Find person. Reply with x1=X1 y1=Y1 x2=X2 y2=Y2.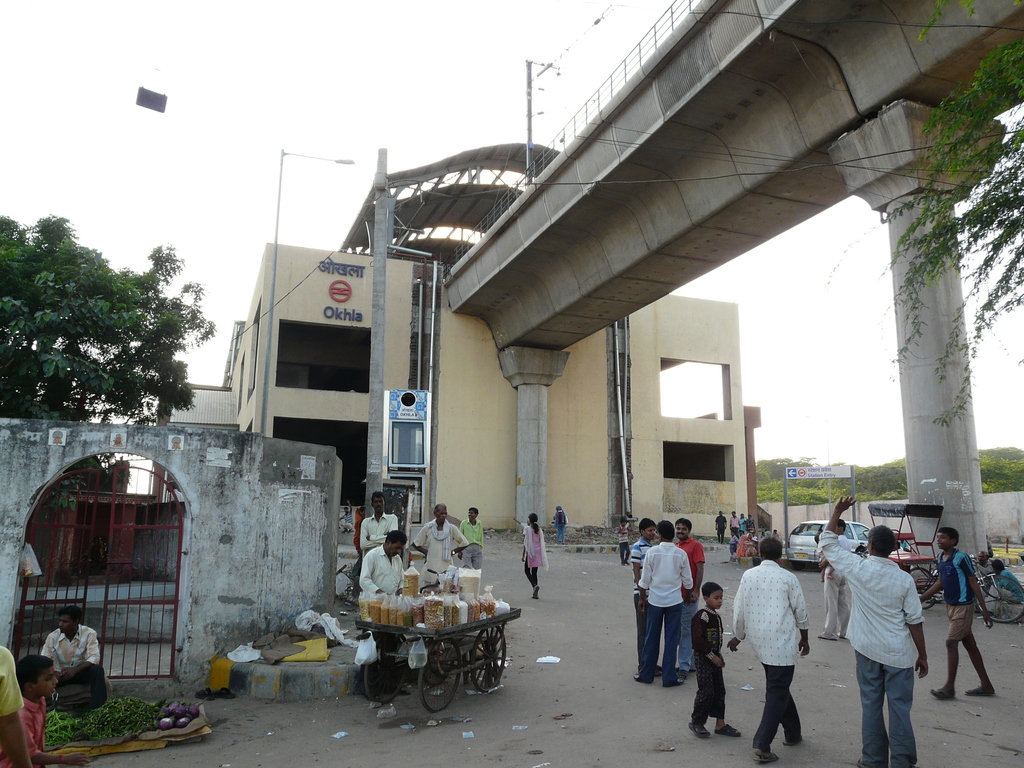
x1=522 y1=514 x2=548 y2=598.
